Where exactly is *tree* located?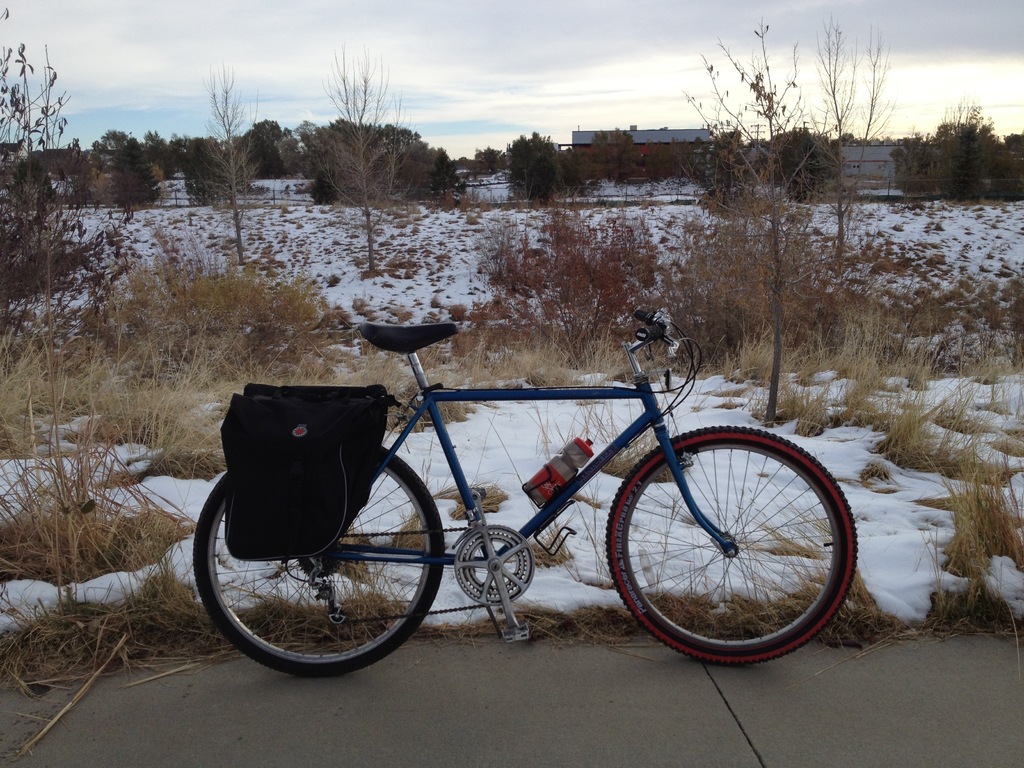
Its bounding box is left=786, top=3, right=893, bottom=305.
